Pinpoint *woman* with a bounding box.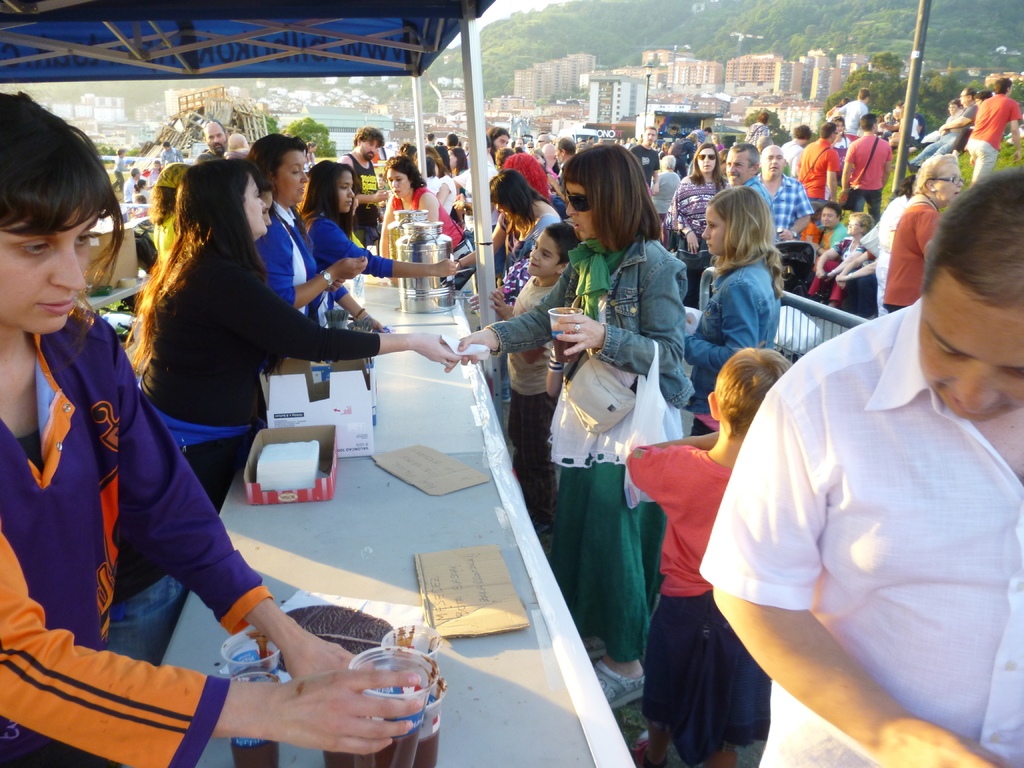
x1=421 y1=157 x2=460 y2=214.
